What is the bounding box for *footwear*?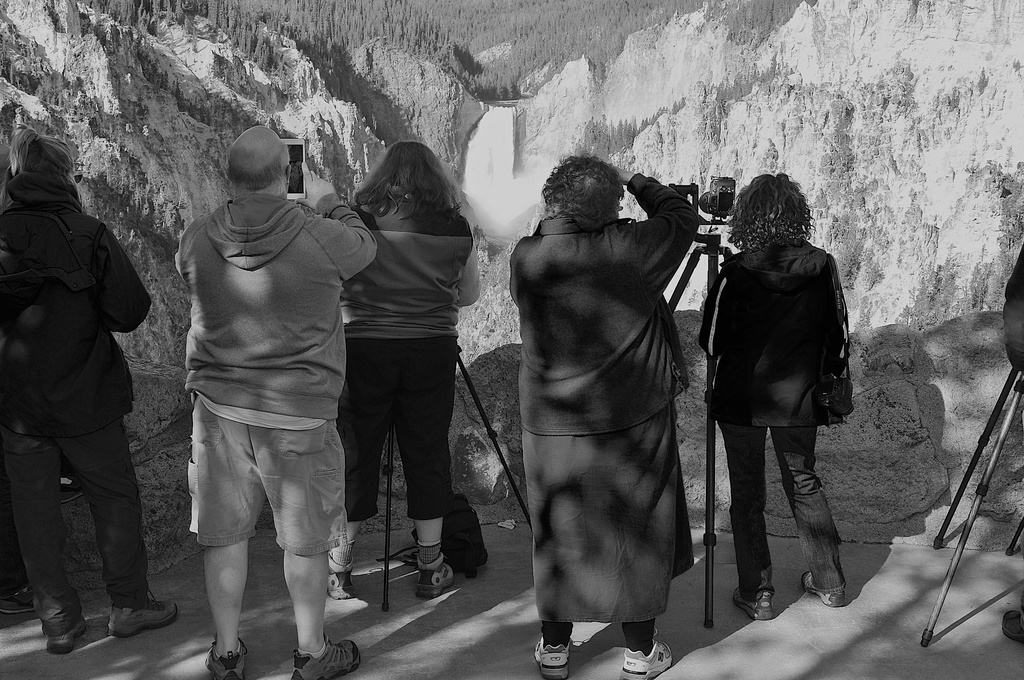
(left=1004, top=604, right=1023, bottom=644).
